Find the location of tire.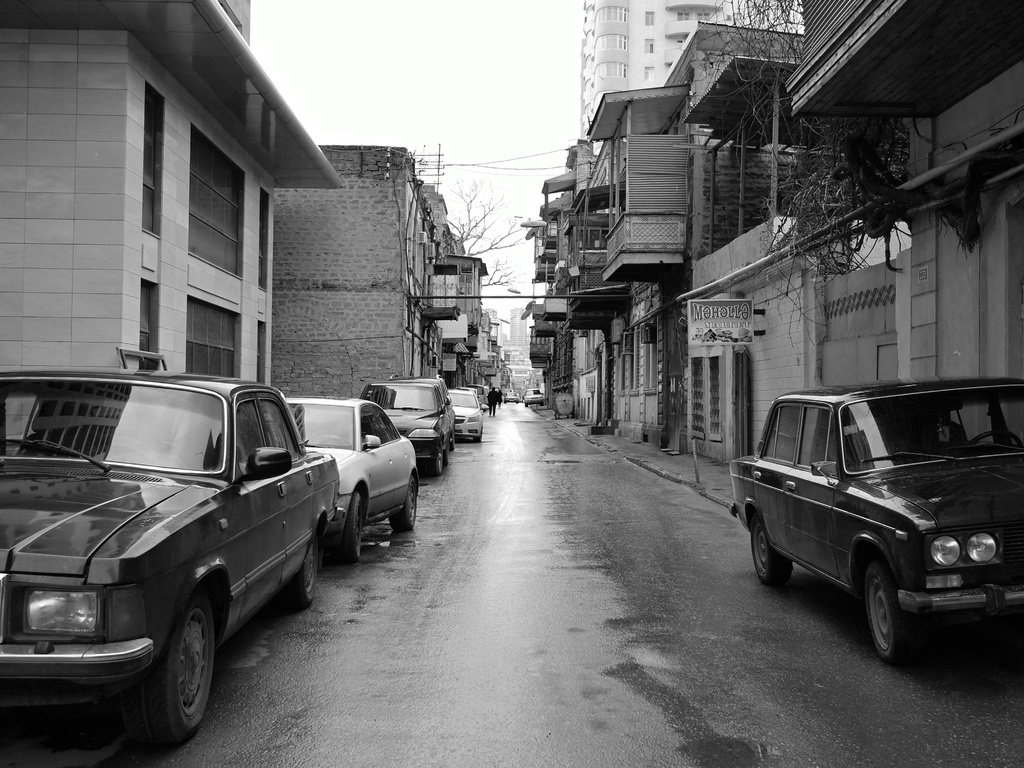
Location: bbox=[431, 445, 443, 475].
